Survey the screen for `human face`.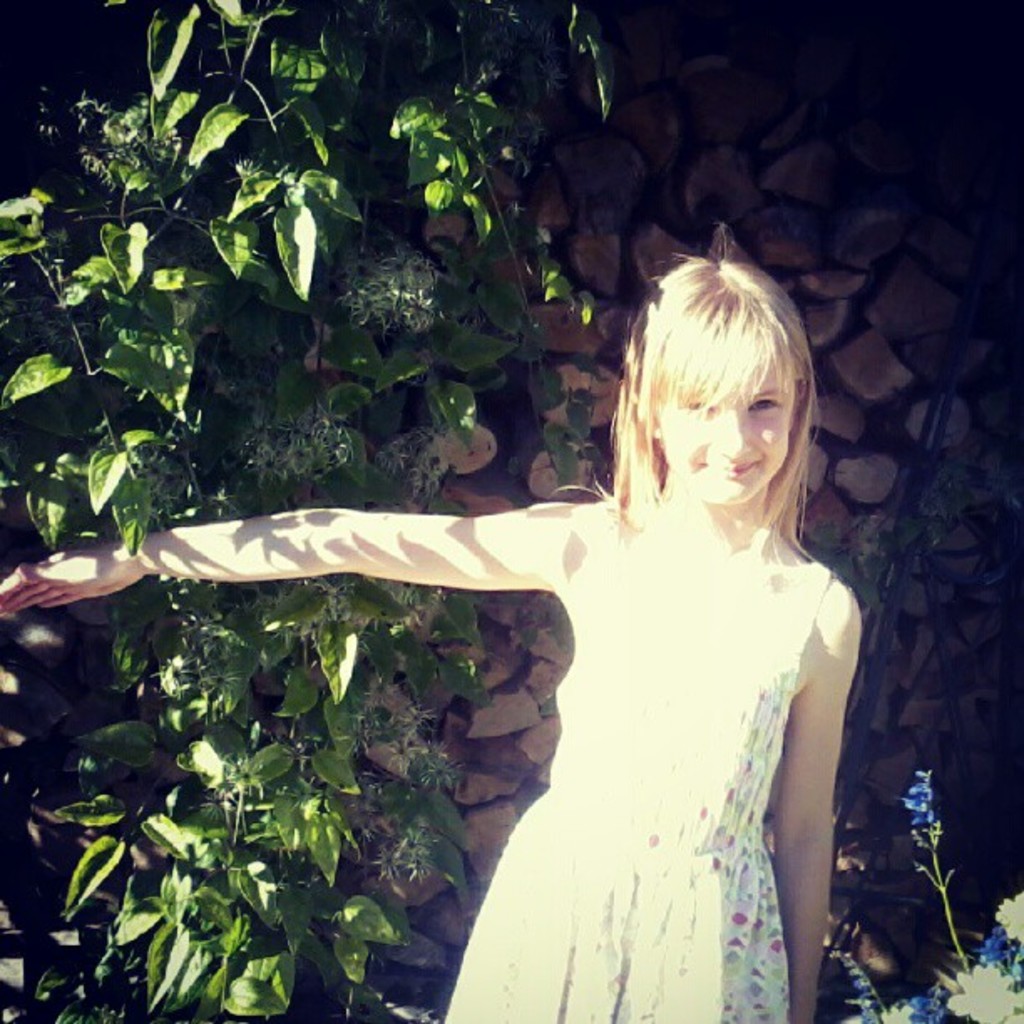
Survey found: [653,340,793,512].
